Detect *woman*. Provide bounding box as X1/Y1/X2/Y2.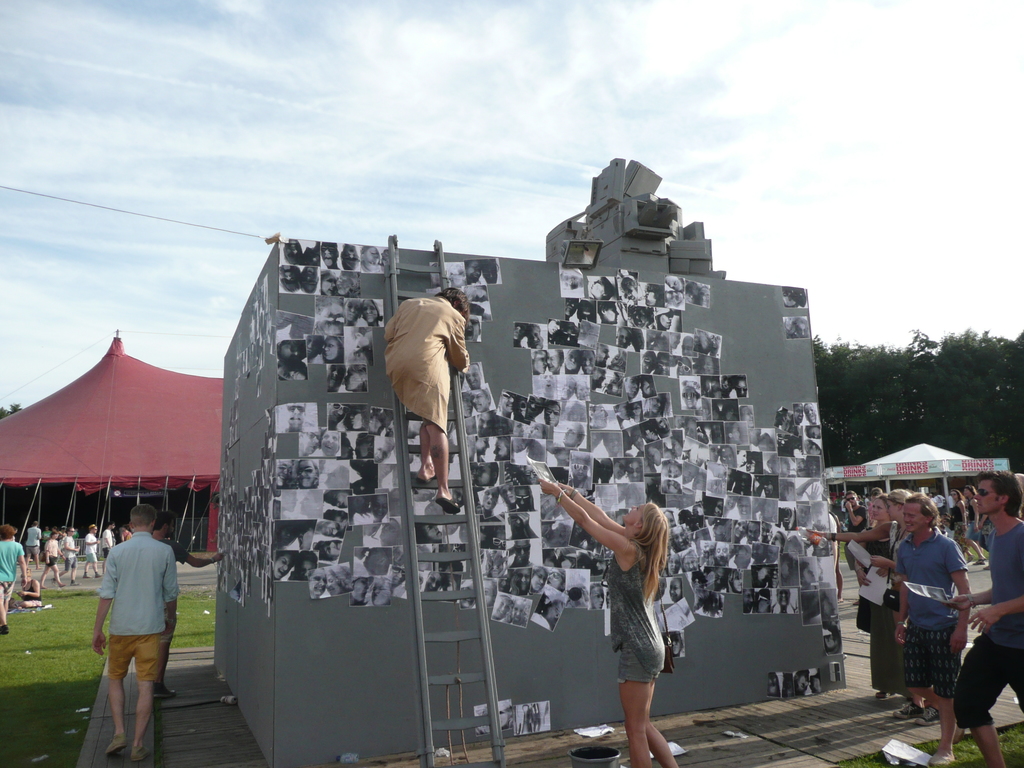
803/492/916/698.
